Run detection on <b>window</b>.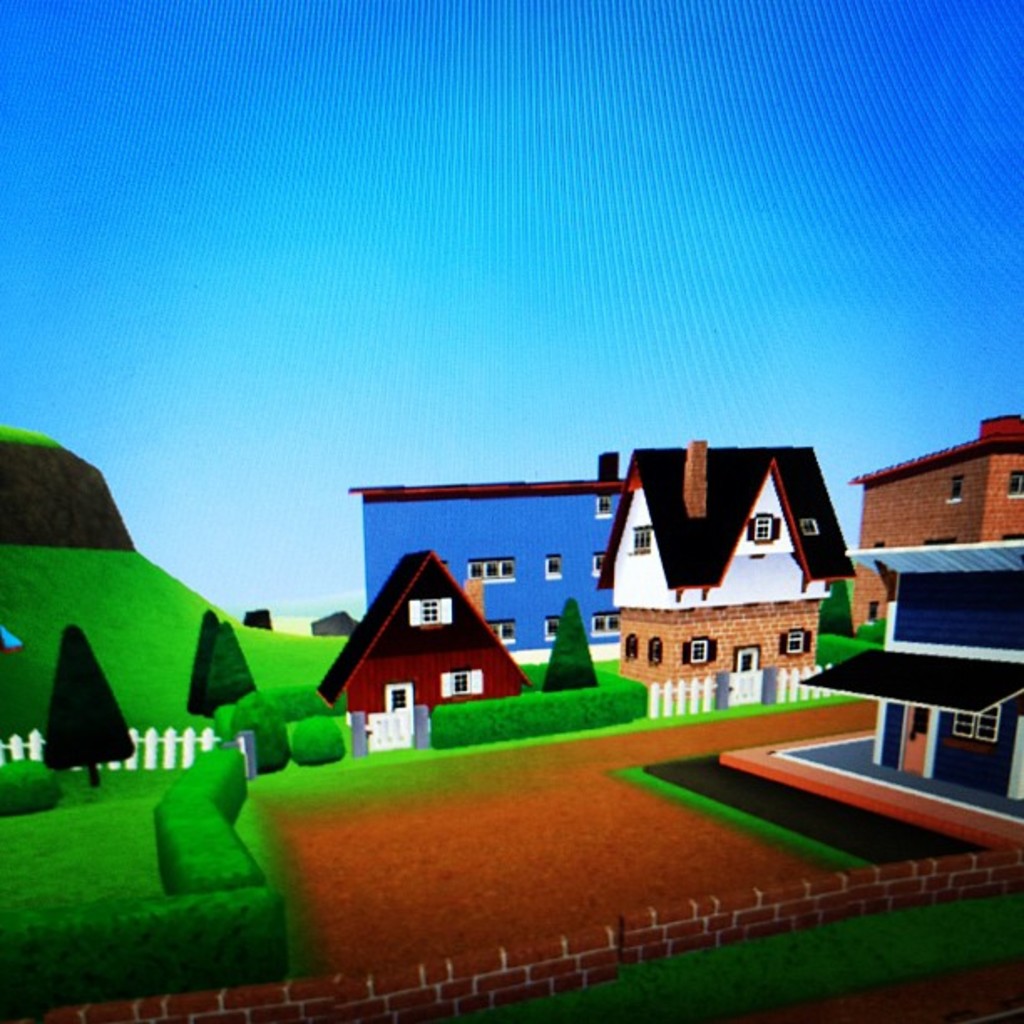
Result: 624 632 646 669.
